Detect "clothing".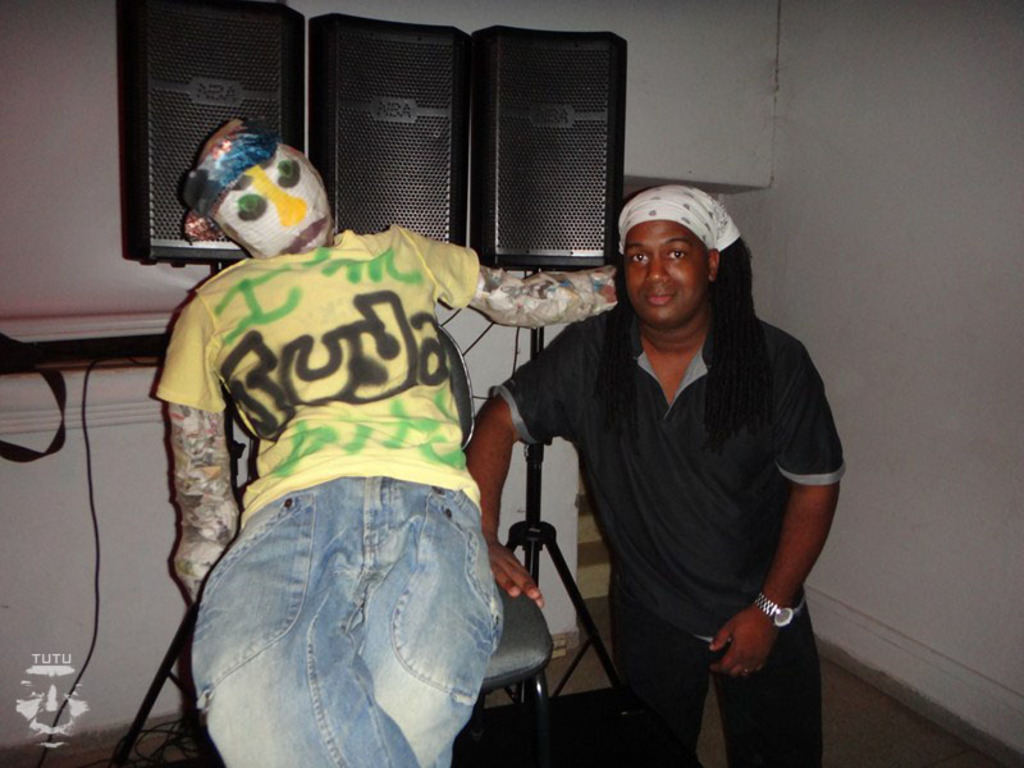
Detected at bbox=(499, 293, 844, 767).
